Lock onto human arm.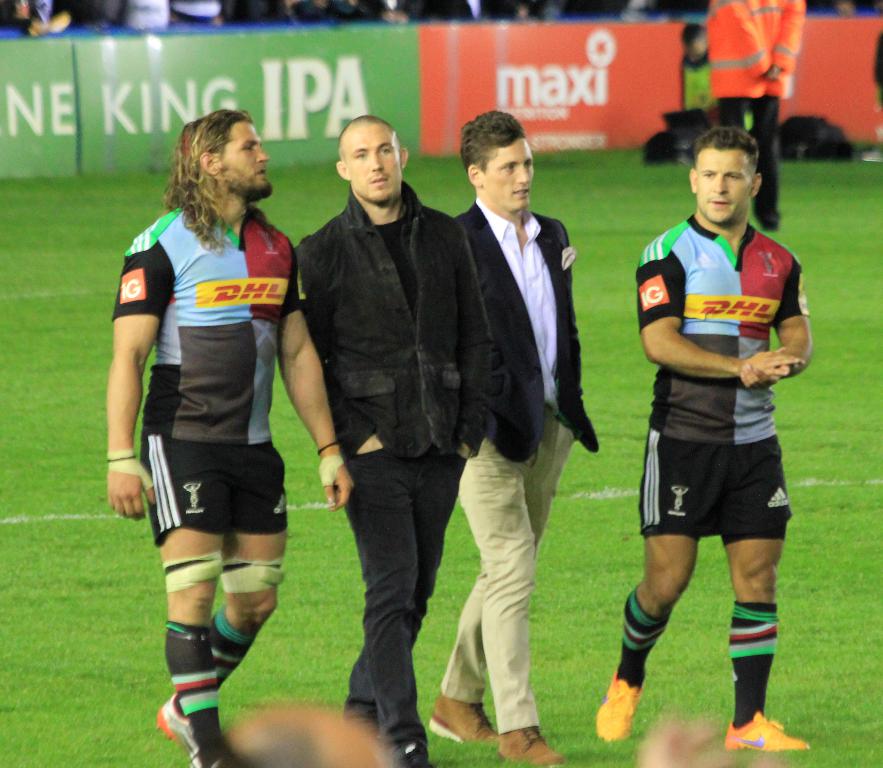
Locked: bbox(739, 266, 810, 390).
